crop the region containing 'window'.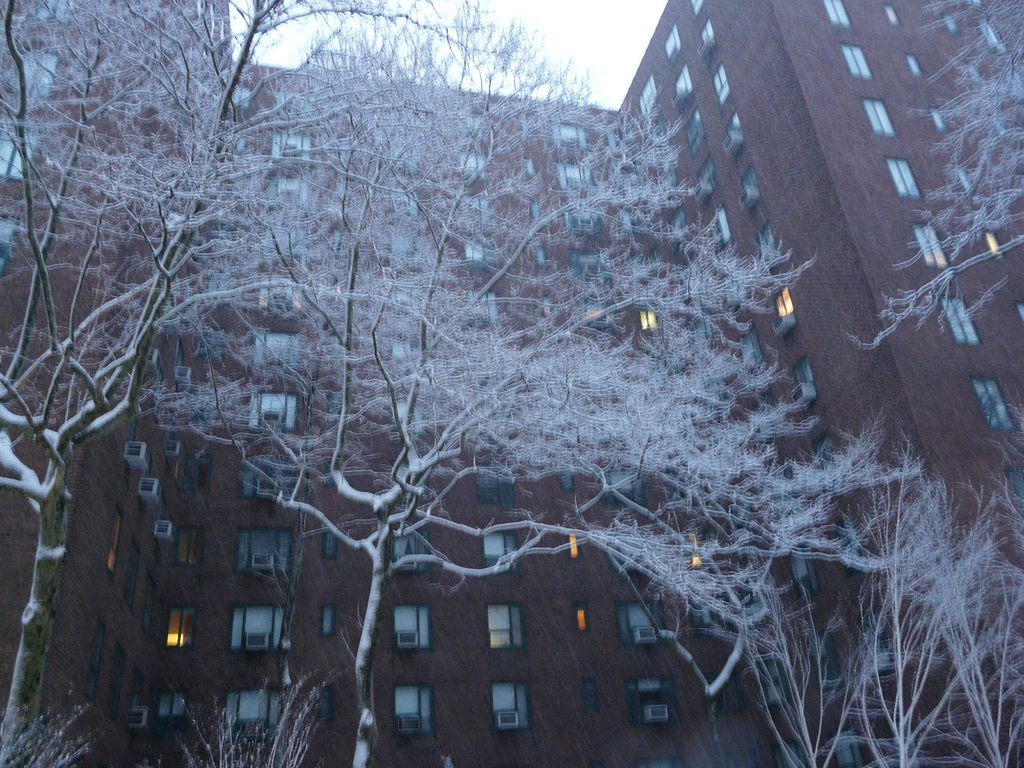
Crop region: detection(929, 104, 944, 129).
